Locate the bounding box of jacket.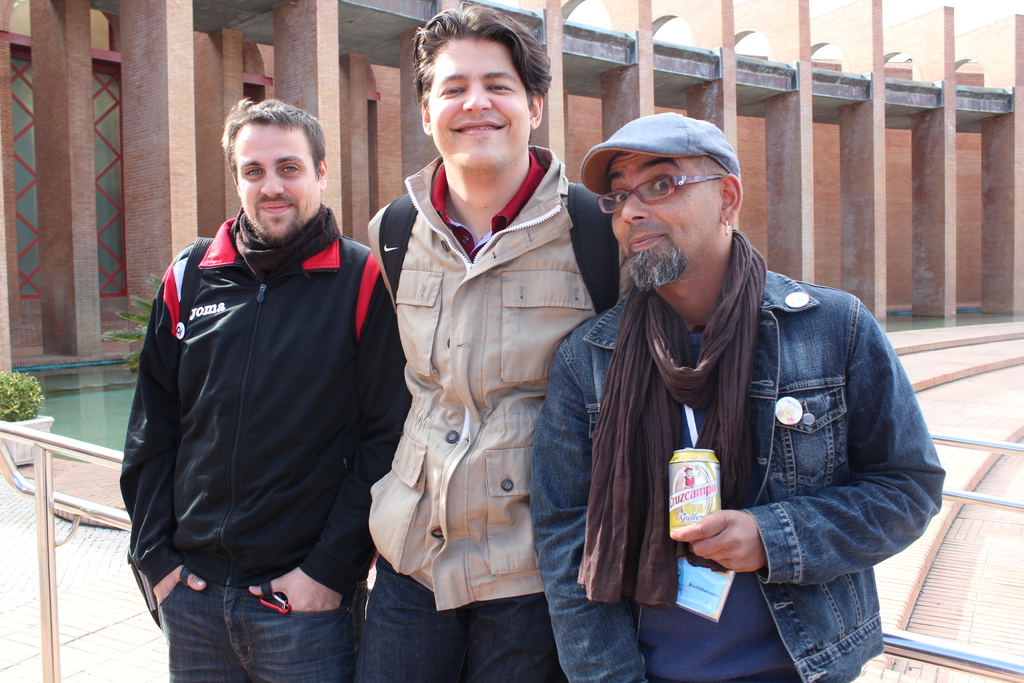
Bounding box: x1=533 y1=200 x2=927 y2=631.
